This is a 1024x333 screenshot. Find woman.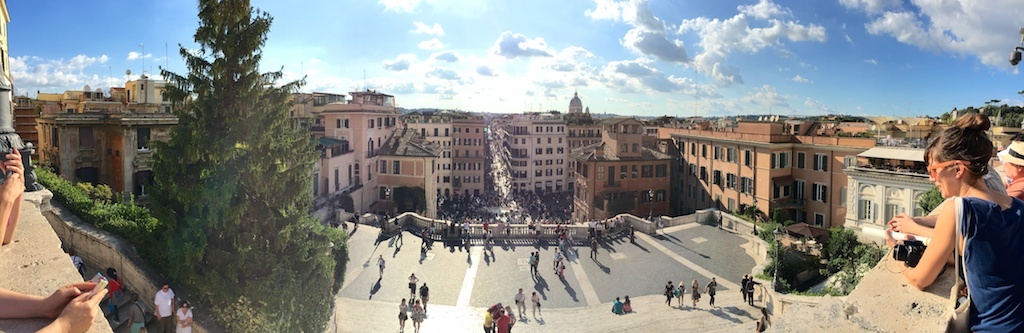
Bounding box: select_region(754, 301, 777, 332).
